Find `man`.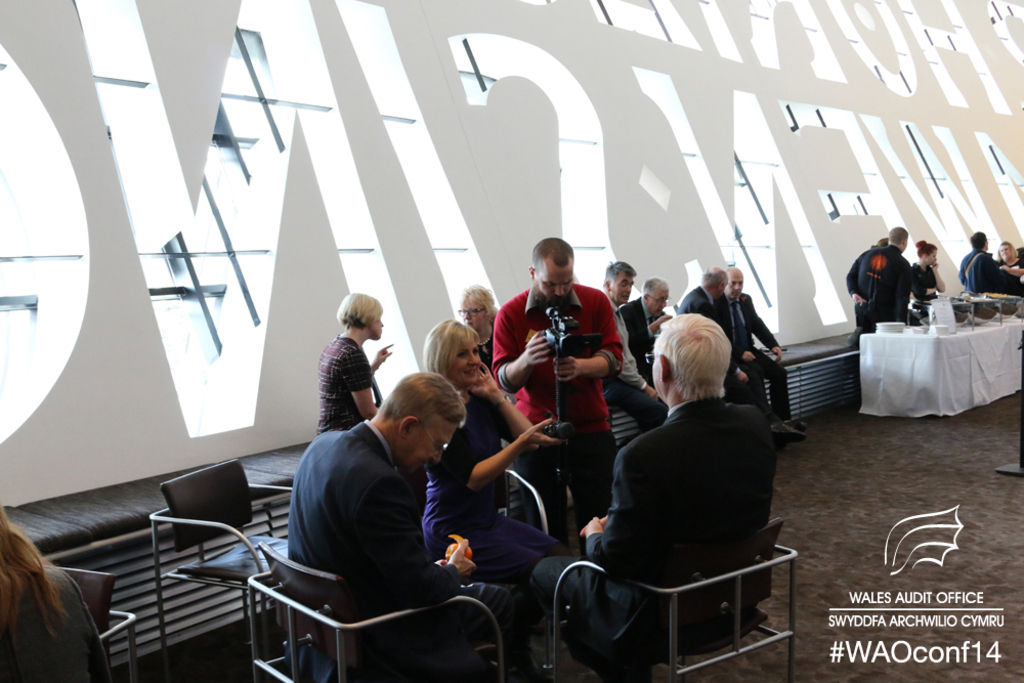
(left=530, top=315, right=780, bottom=682).
